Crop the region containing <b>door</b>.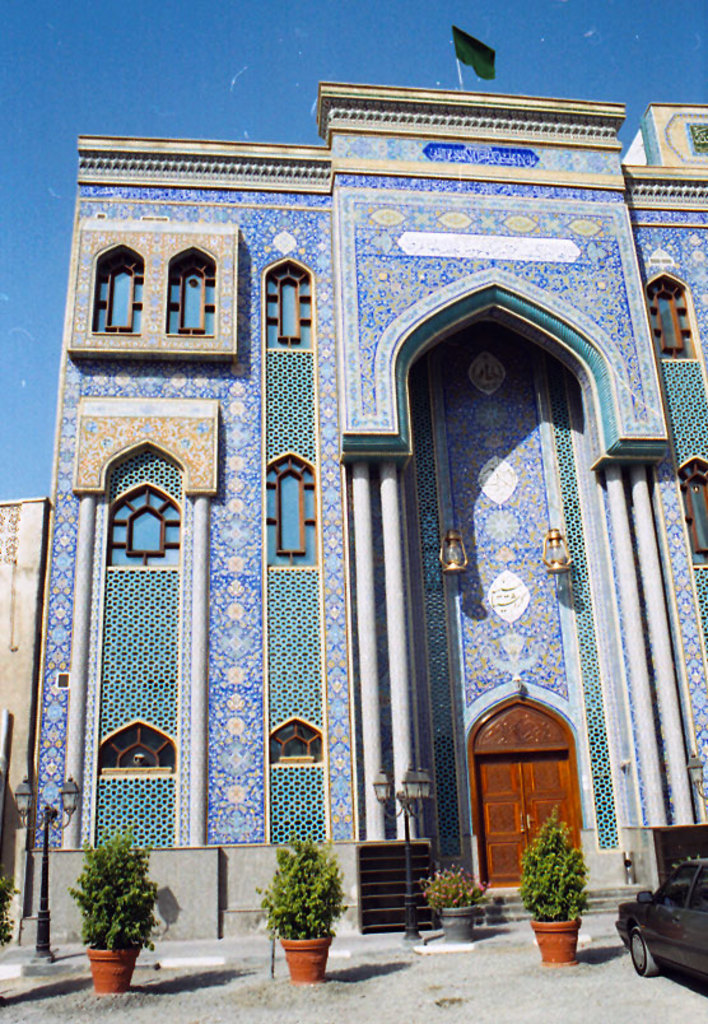
Crop region: bbox=(472, 760, 528, 884).
